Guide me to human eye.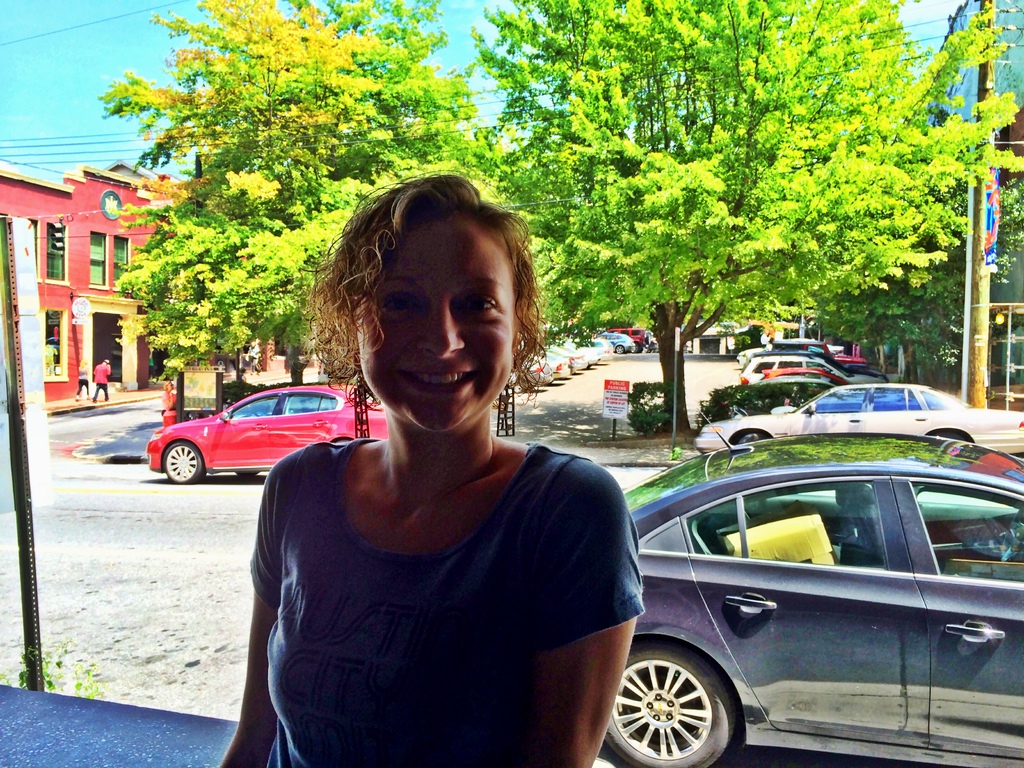
Guidance: pyautogui.locateOnScreen(463, 294, 495, 310).
